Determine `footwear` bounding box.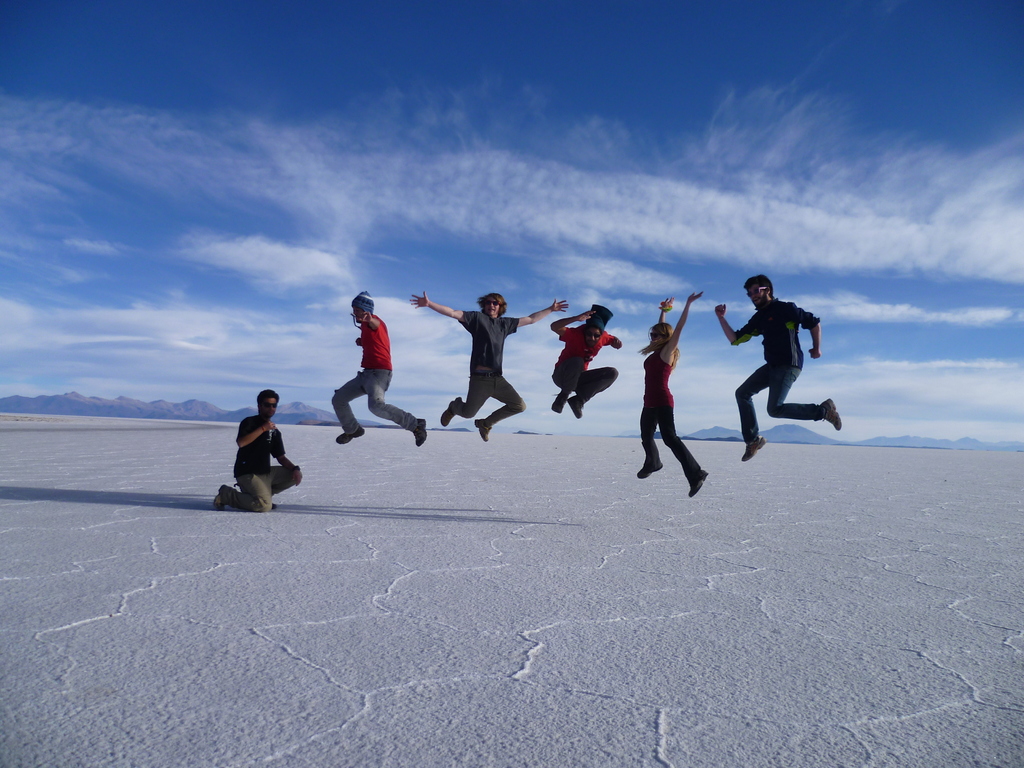
Determined: {"x1": 743, "y1": 434, "x2": 765, "y2": 463}.
